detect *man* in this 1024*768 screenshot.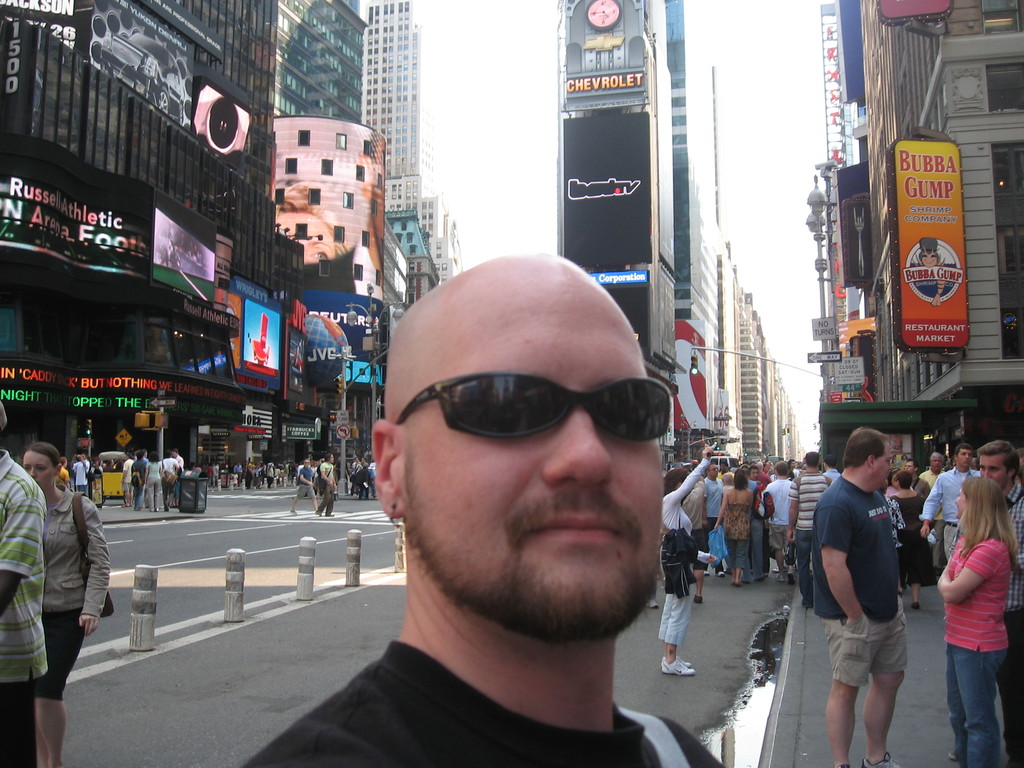
Detection: box(70, 450, 95, 499).
